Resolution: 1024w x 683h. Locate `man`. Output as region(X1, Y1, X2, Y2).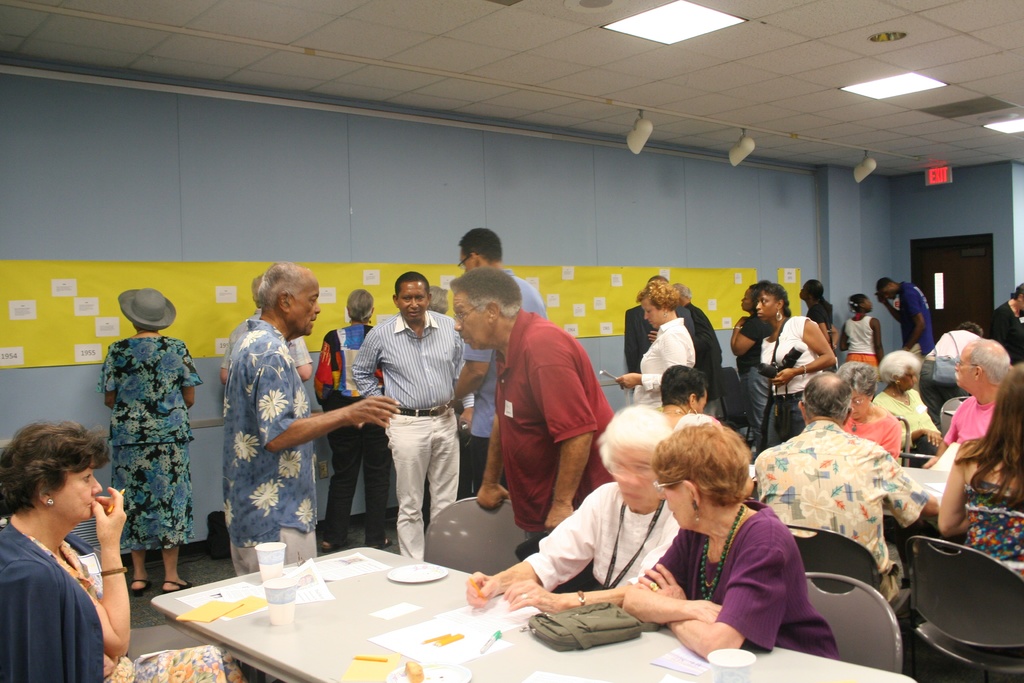
region(339, 268, 486, 554).
